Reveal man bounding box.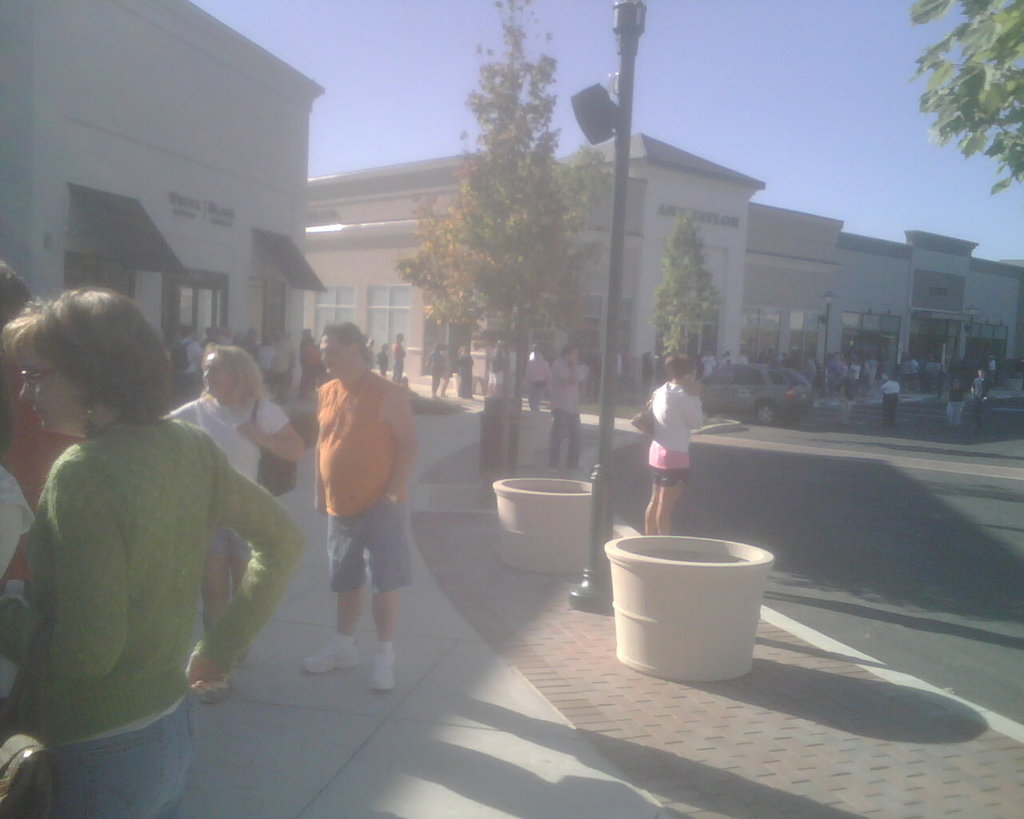
Revealed: {"left": 302, "top": 318, "right": 422, "bottom": 701}.
